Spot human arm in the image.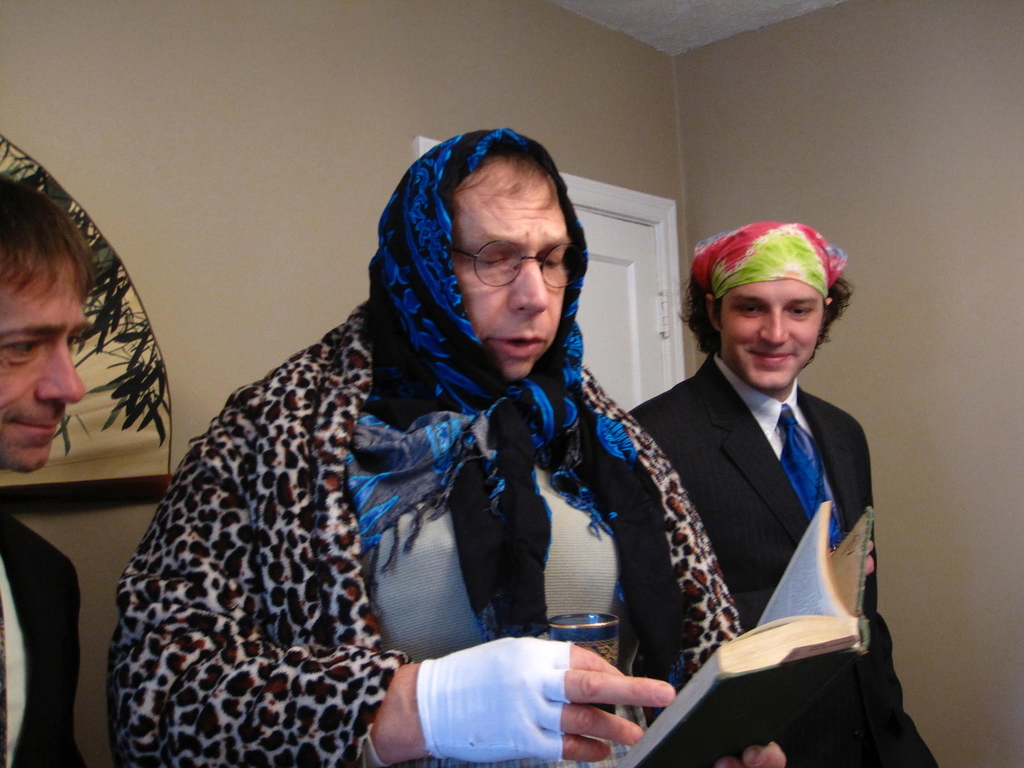
human arm found at box=[104, 411, 671, 767].
